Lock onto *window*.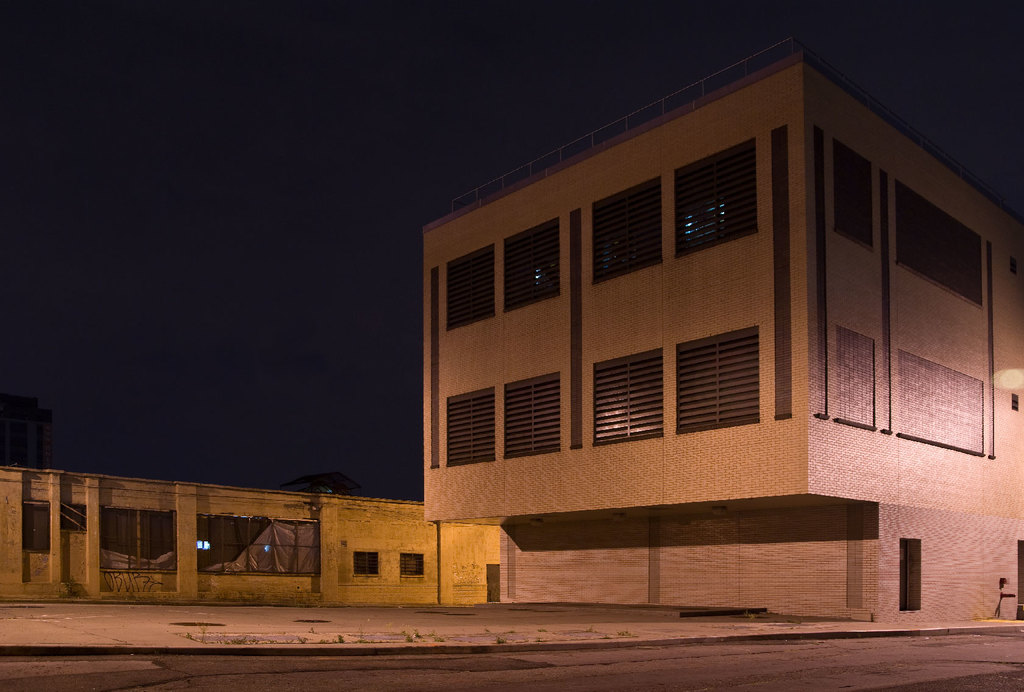
Locked: crop(442, 386, 496, 471).
